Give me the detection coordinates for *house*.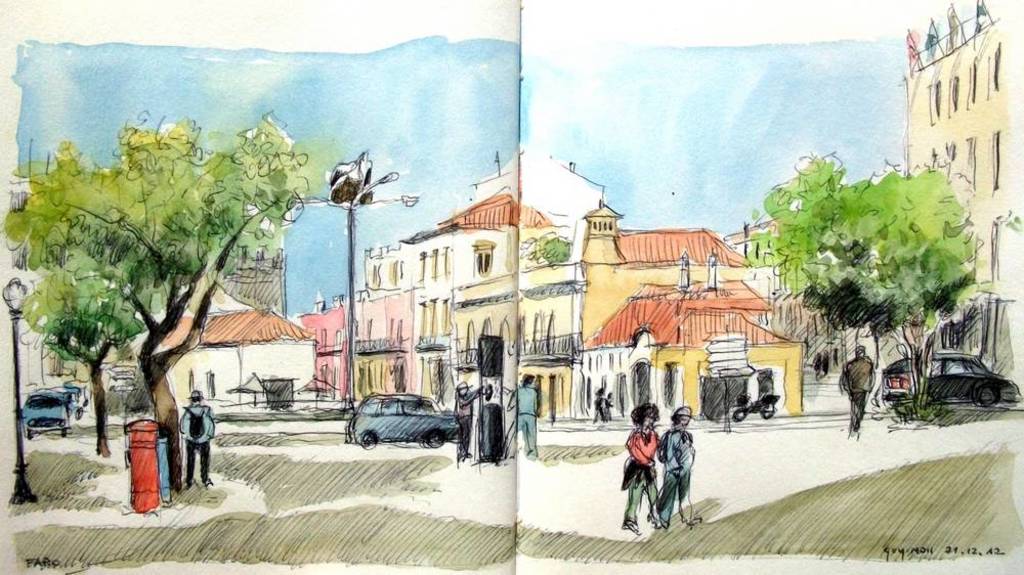
select_region(313, 193, 516, 407).
